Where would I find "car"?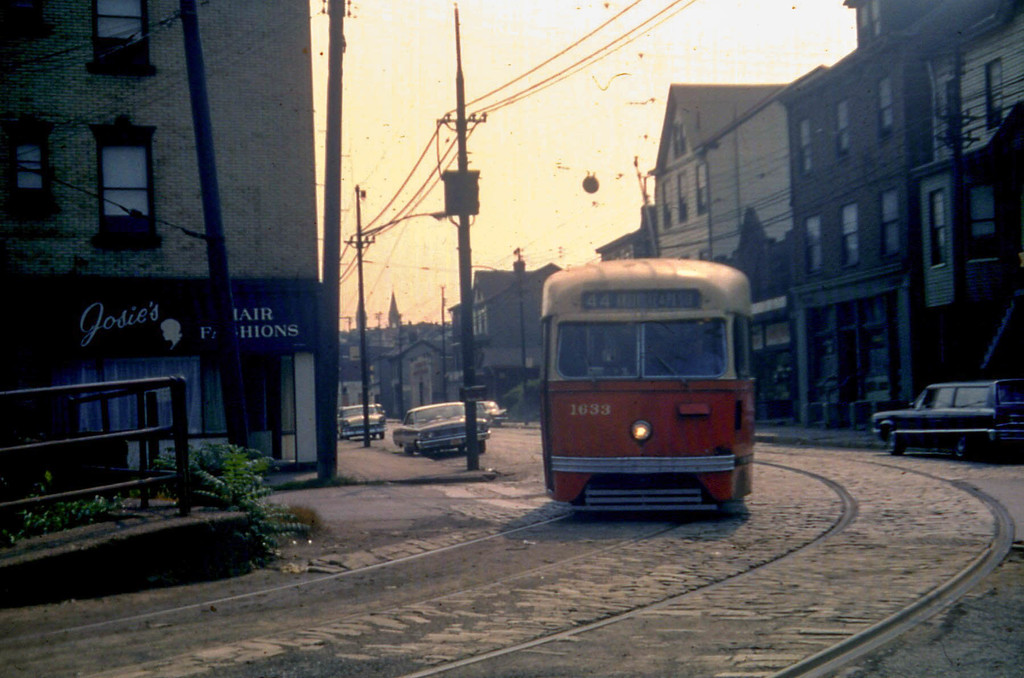
At {"left": 874, "top": 375, "right": 1023, "bottom": 464}.
